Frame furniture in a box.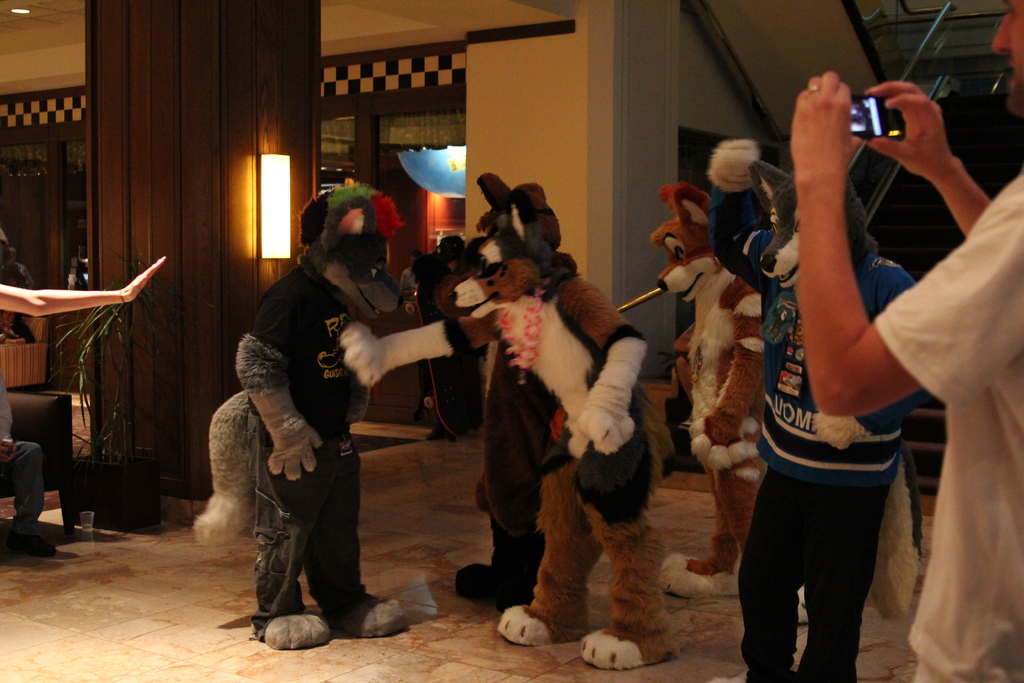
box(0, 388, 72, 531).
